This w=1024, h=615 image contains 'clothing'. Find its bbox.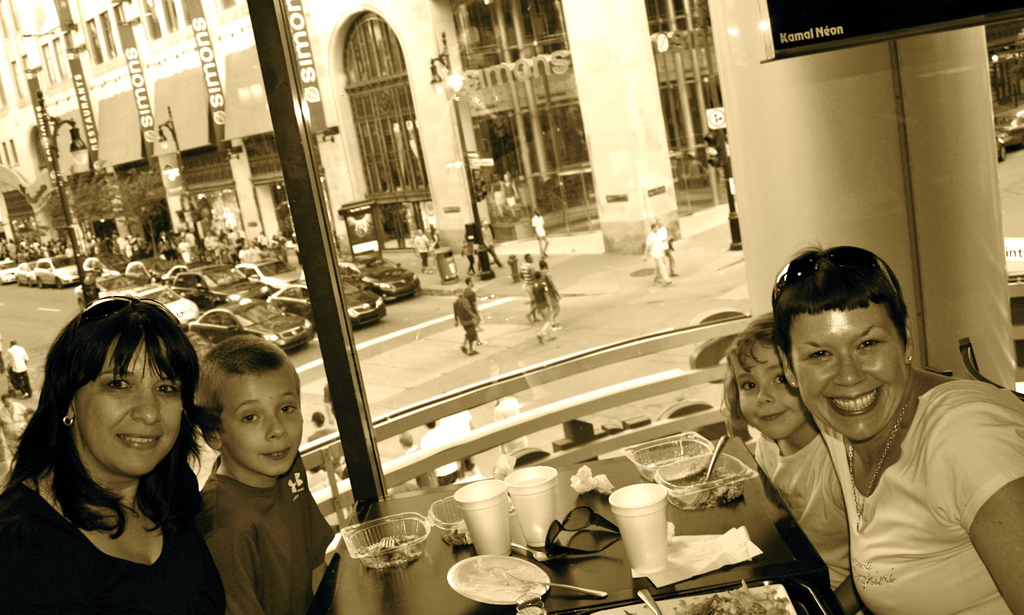
(479, 224, 500, 264).
